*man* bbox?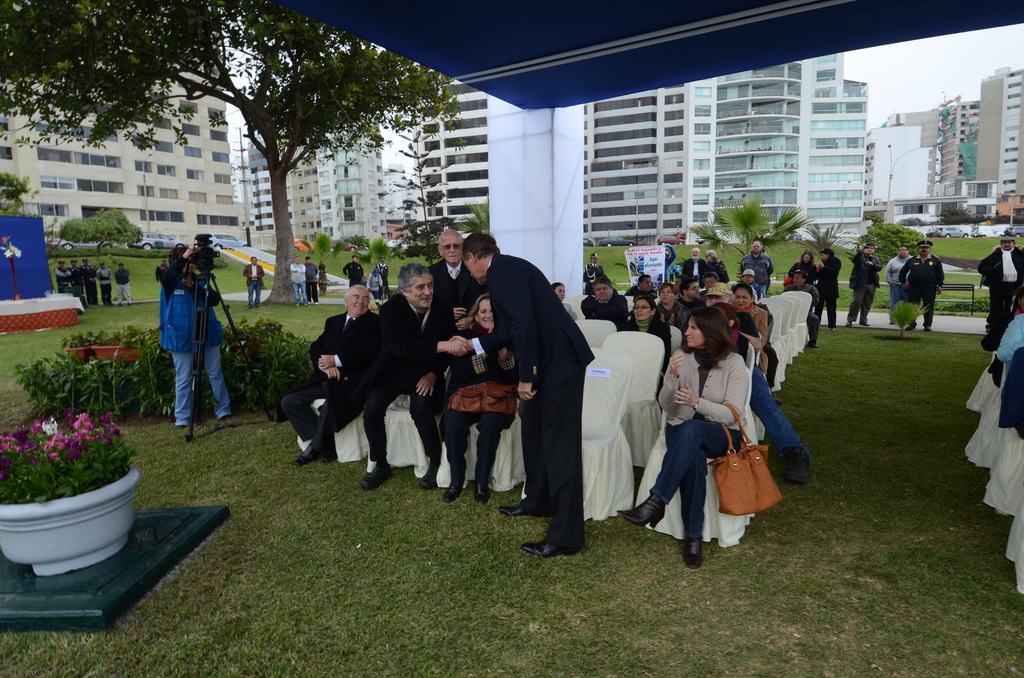
[977, 237, 1023, 323]
